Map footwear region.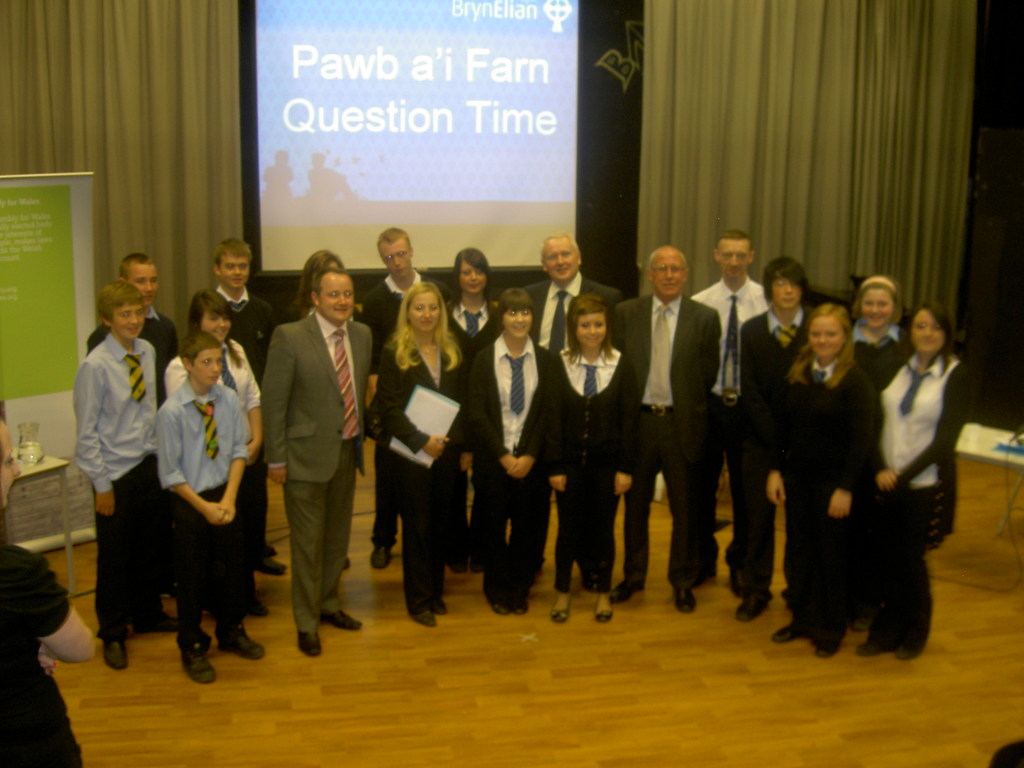
Mapped to 852, 632, 888, 651.
